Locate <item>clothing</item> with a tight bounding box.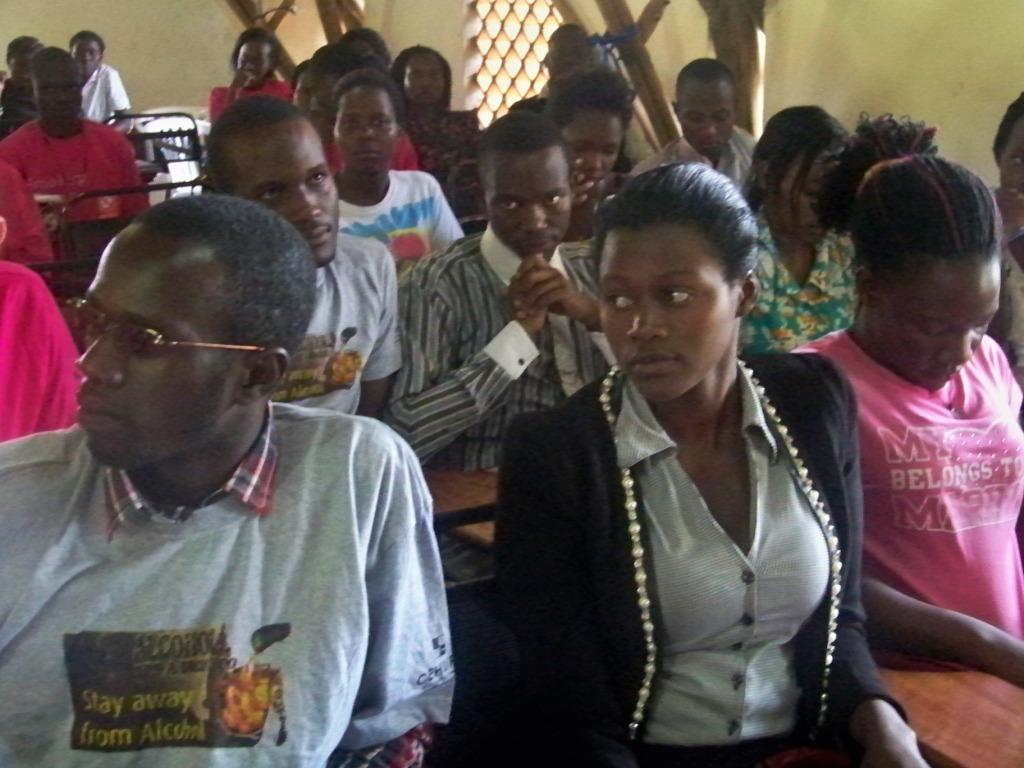
<bbox>0, 166, 53, 276</bbox>.
